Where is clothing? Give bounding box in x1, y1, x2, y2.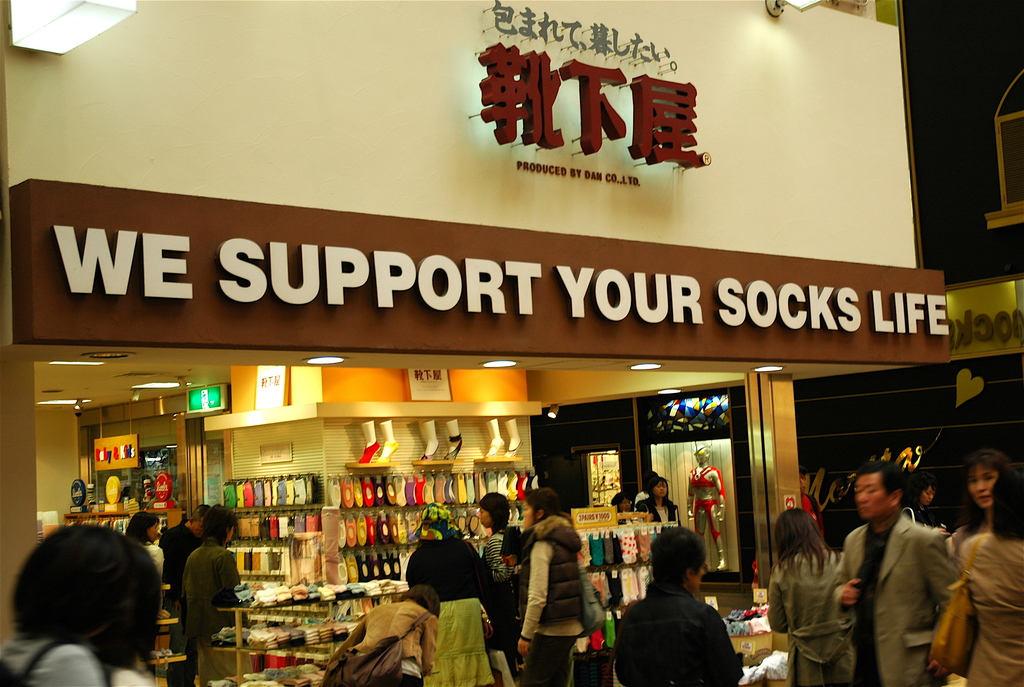
609, 579, 746, 684.
